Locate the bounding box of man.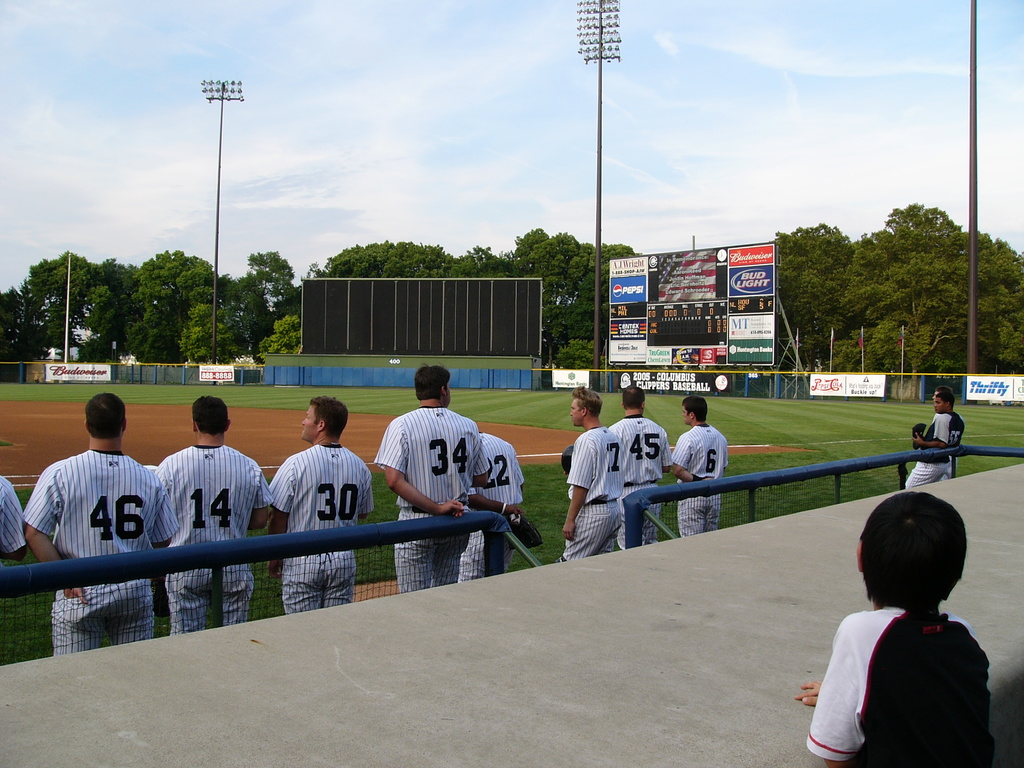
Bounding box: bbox(260, 398, 372, 579).
